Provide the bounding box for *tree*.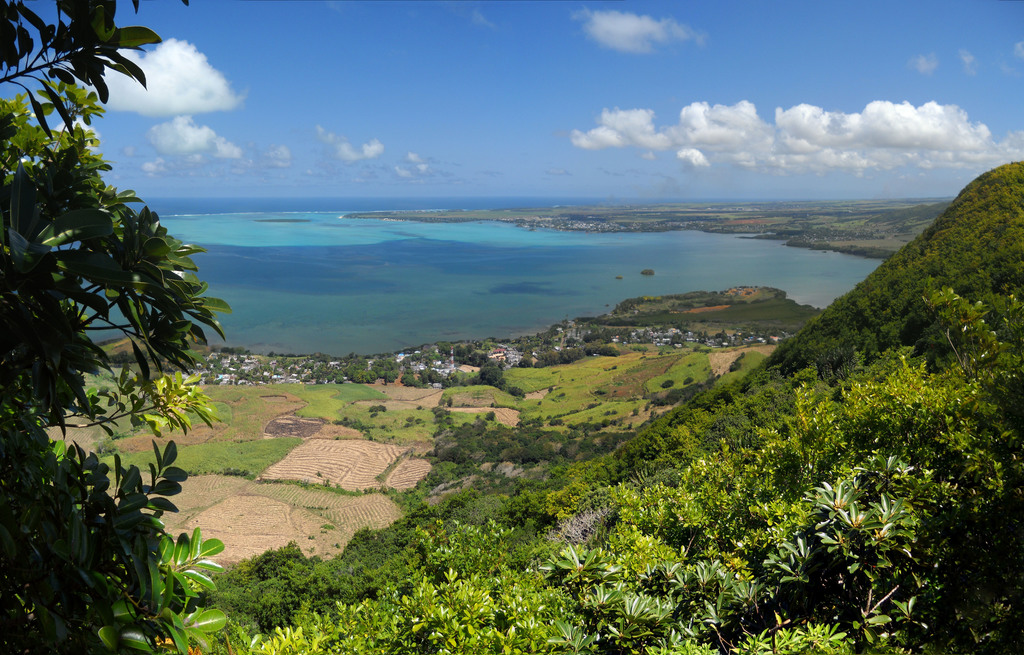
[left=0, top=0, right=231, bottom=654].
